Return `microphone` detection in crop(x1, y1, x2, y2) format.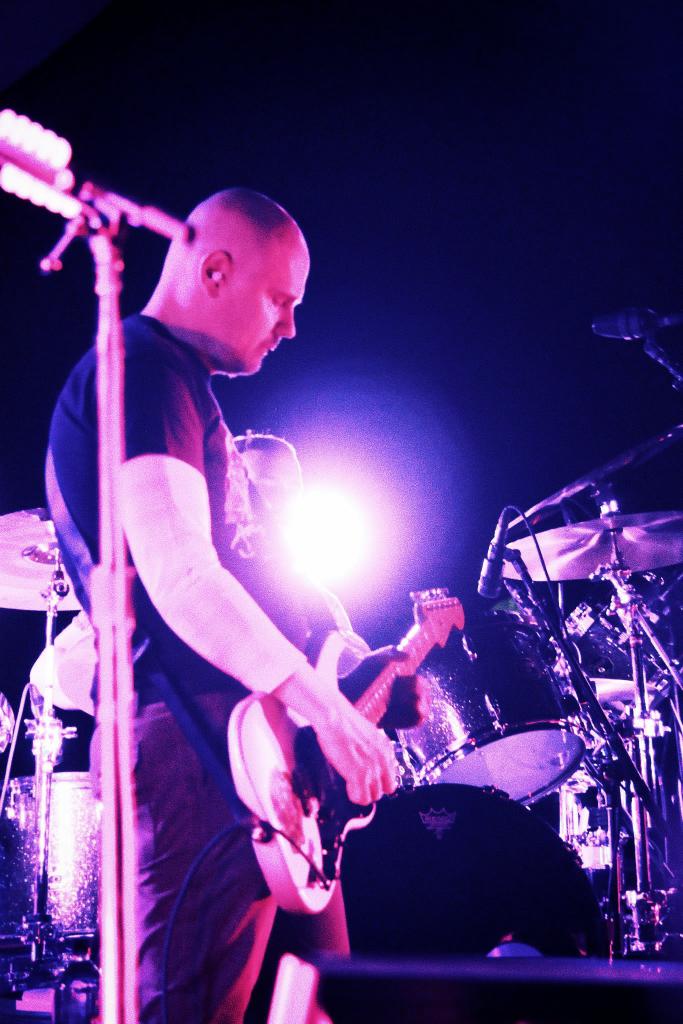
crop(474, 515, 517, 600).
